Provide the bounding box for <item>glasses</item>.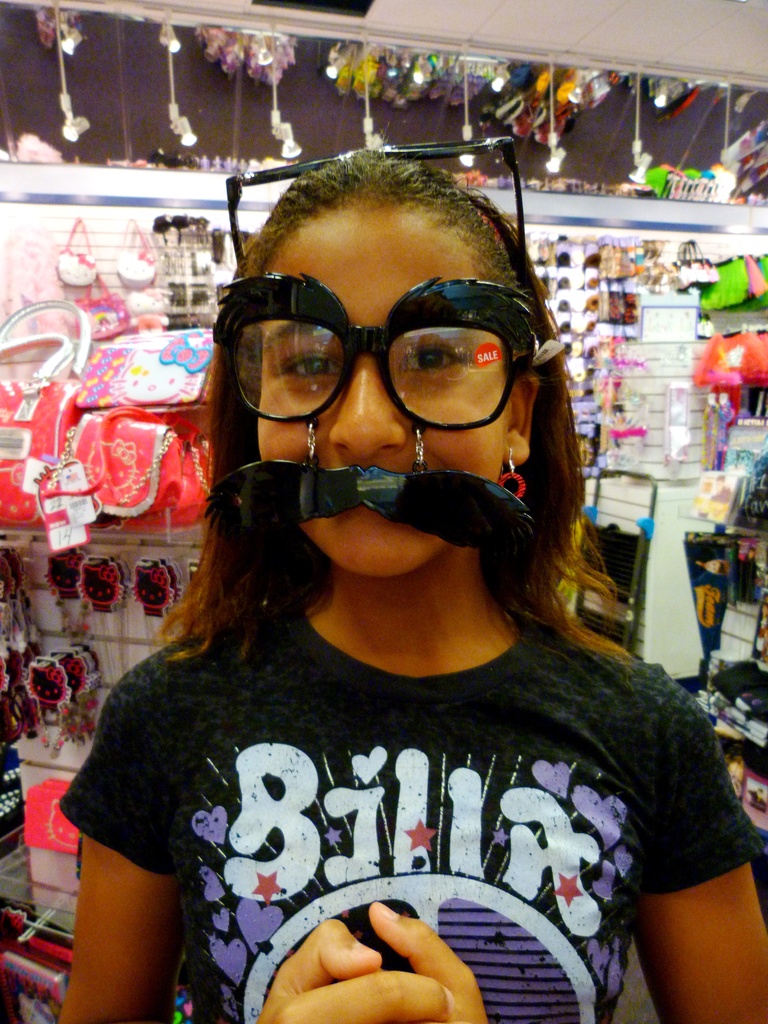
(left=205, top=285, right=540, bottom=423).
